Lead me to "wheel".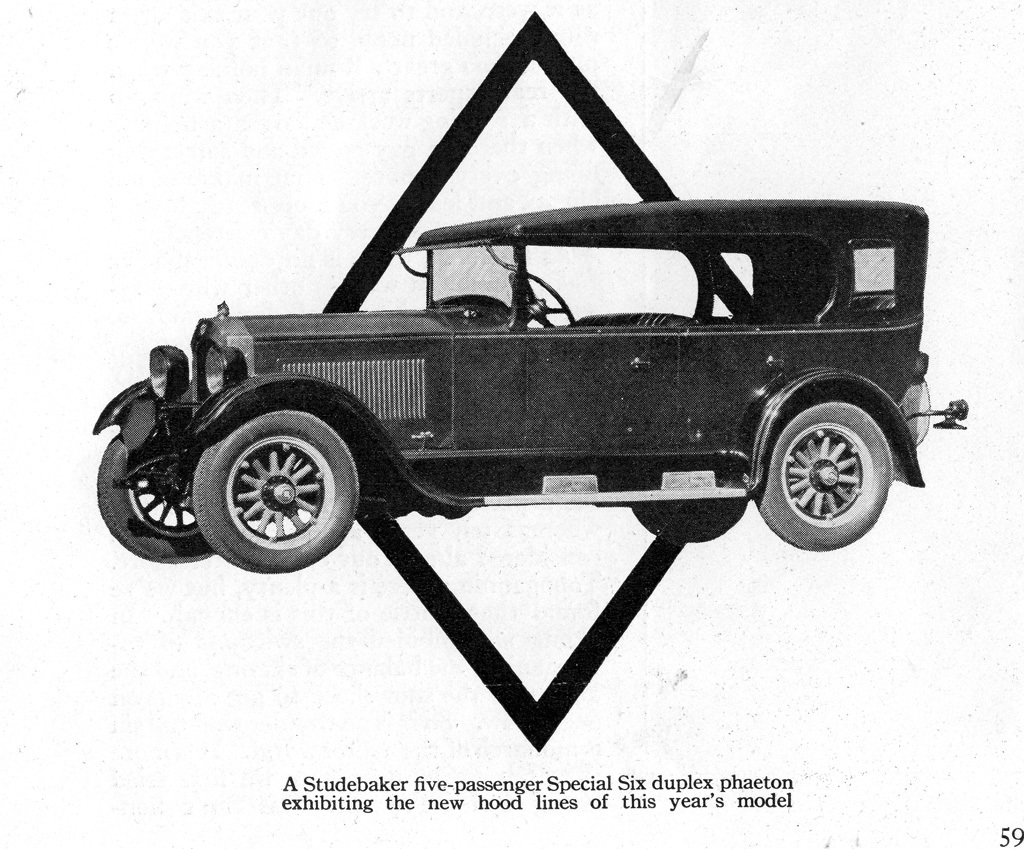
Lead to [x1=752, y1=399, x2=892, y2=553].
